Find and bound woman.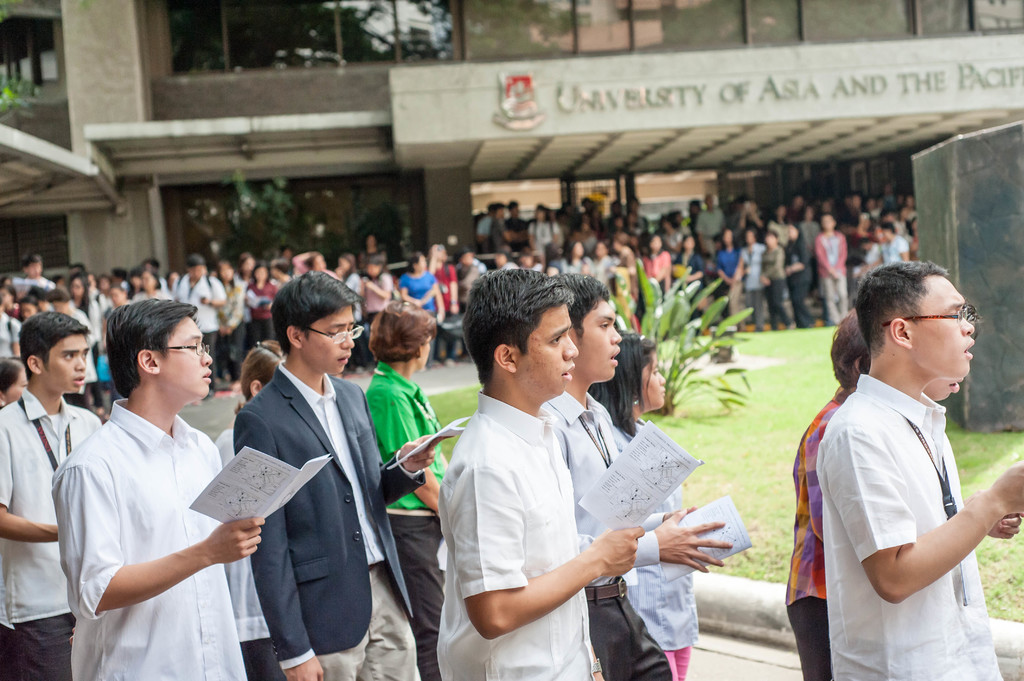
Bound: x1=896 y1=195 x2=914 y2=222.
